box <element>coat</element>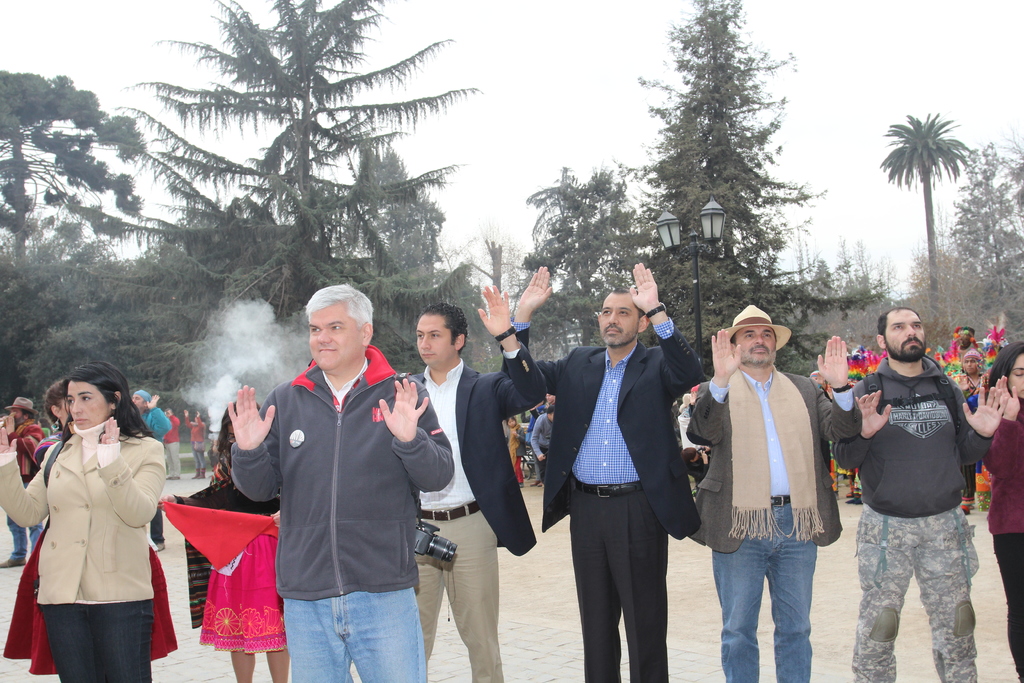
{"left": 711, "top": 317, "right": 843, "bottom": 588}
